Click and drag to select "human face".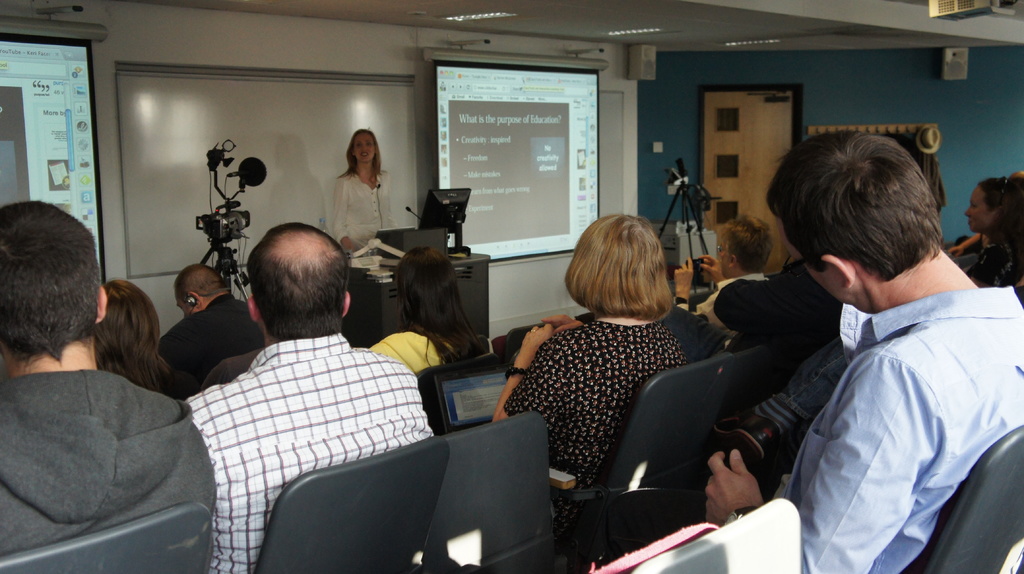
Selection: 352,131,374,164.
